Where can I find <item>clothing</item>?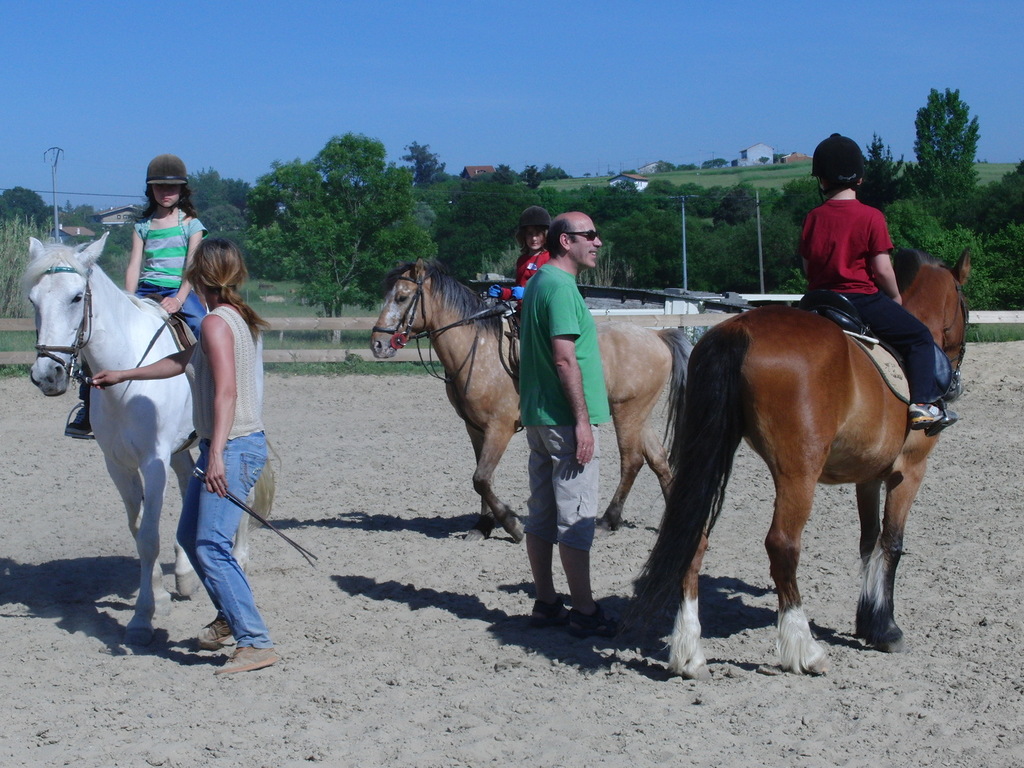
You can find it at <box>514,266,613,547</box>.
